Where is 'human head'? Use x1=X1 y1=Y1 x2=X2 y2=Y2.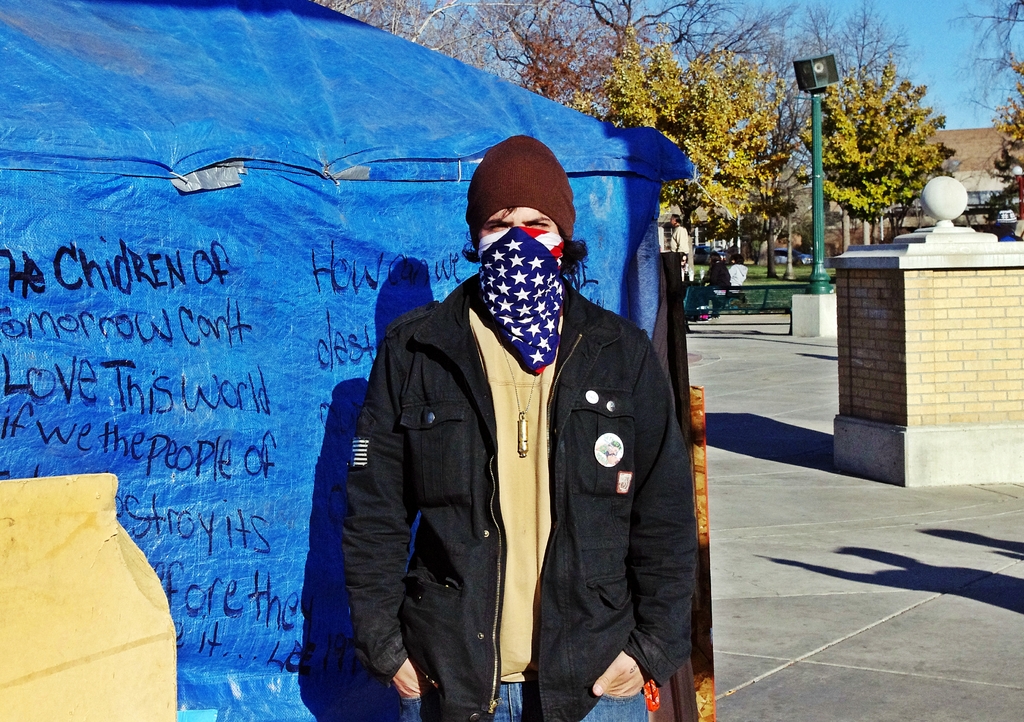
x1=668 y1=214 x2=681 y2=225.
